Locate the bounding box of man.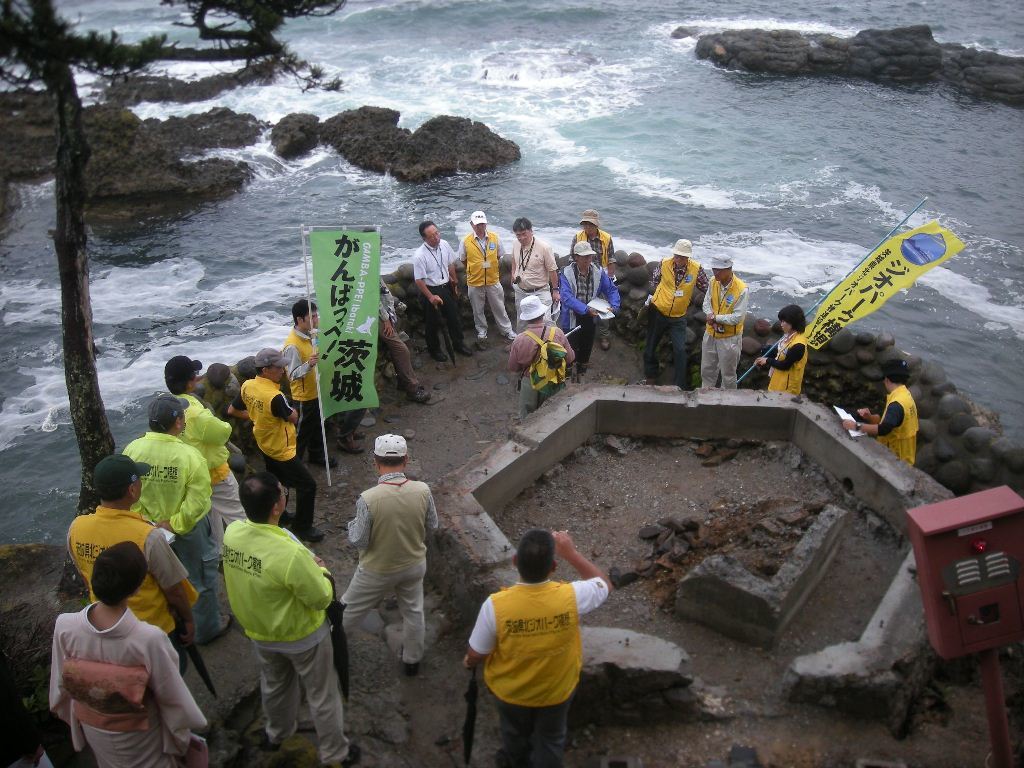
Bounding box: l=282, t=294, r=342, b=463.
